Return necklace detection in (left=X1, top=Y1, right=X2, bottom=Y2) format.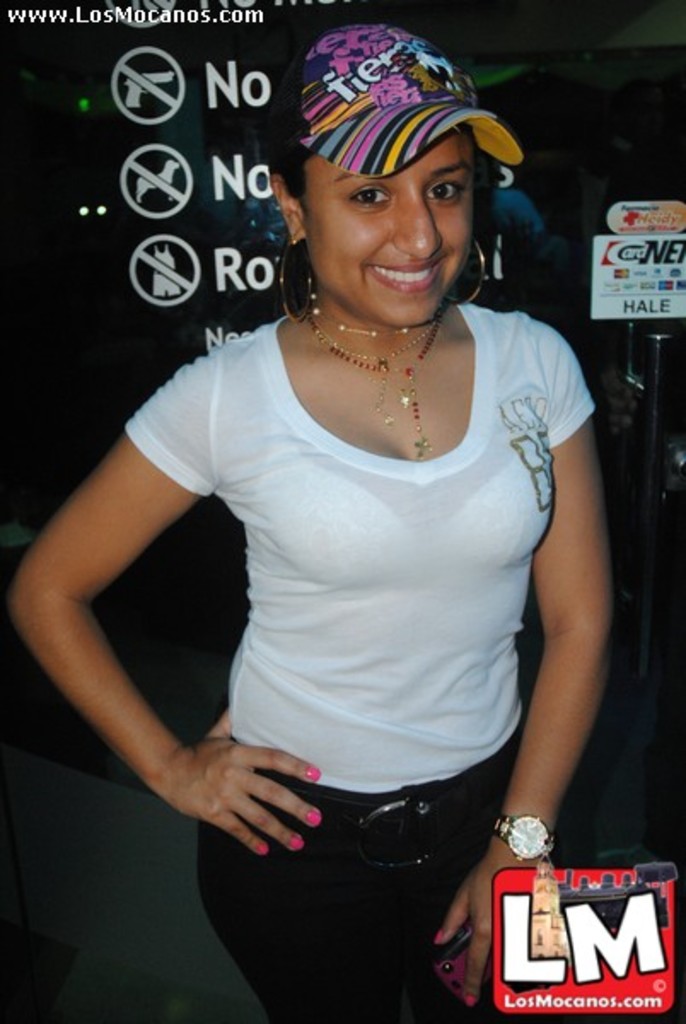
(left=304, top=300, right=447, bottom=457).
